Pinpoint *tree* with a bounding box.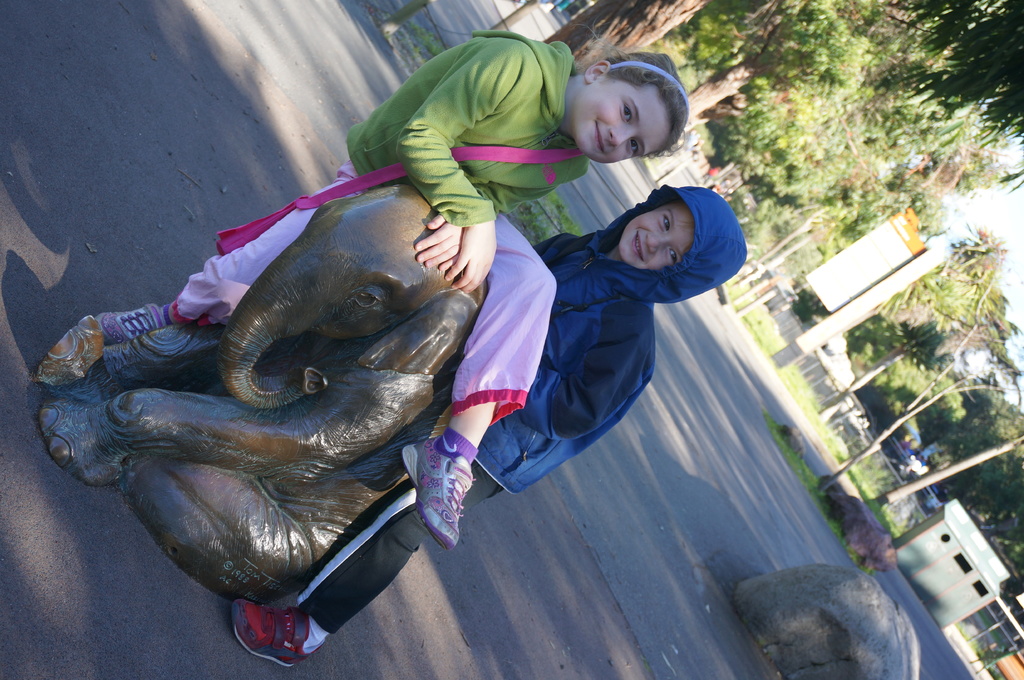
pyautogui.locateOnScreen(673, 0, 873, 153).
